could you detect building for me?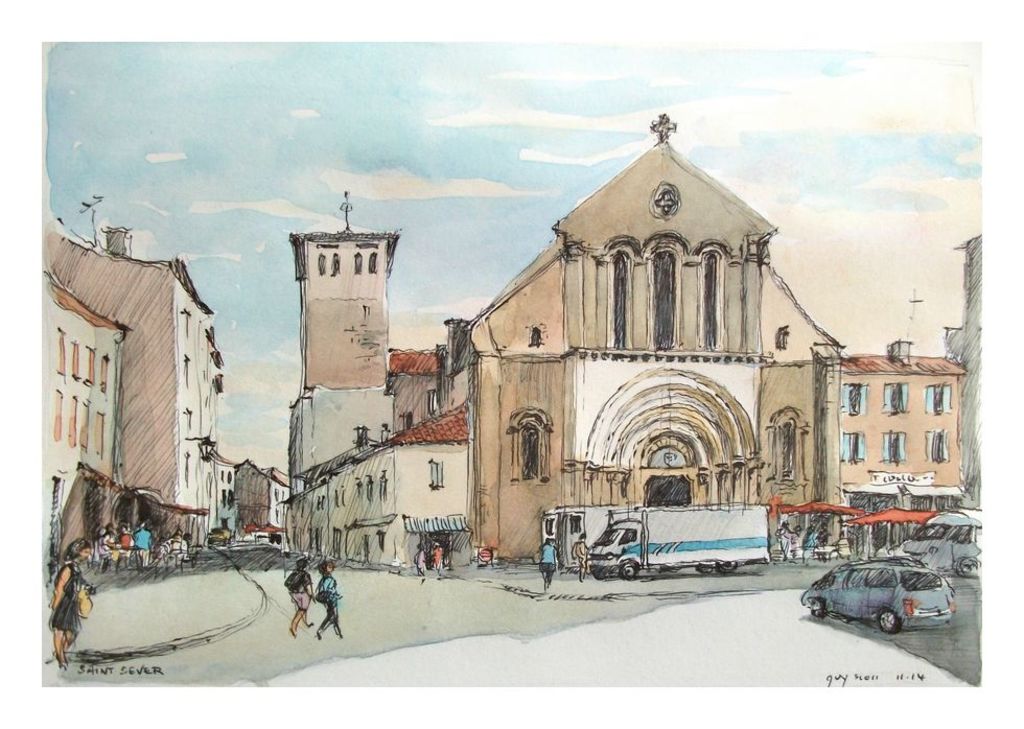
Detection result: crop(39, 261, 133, 578).
